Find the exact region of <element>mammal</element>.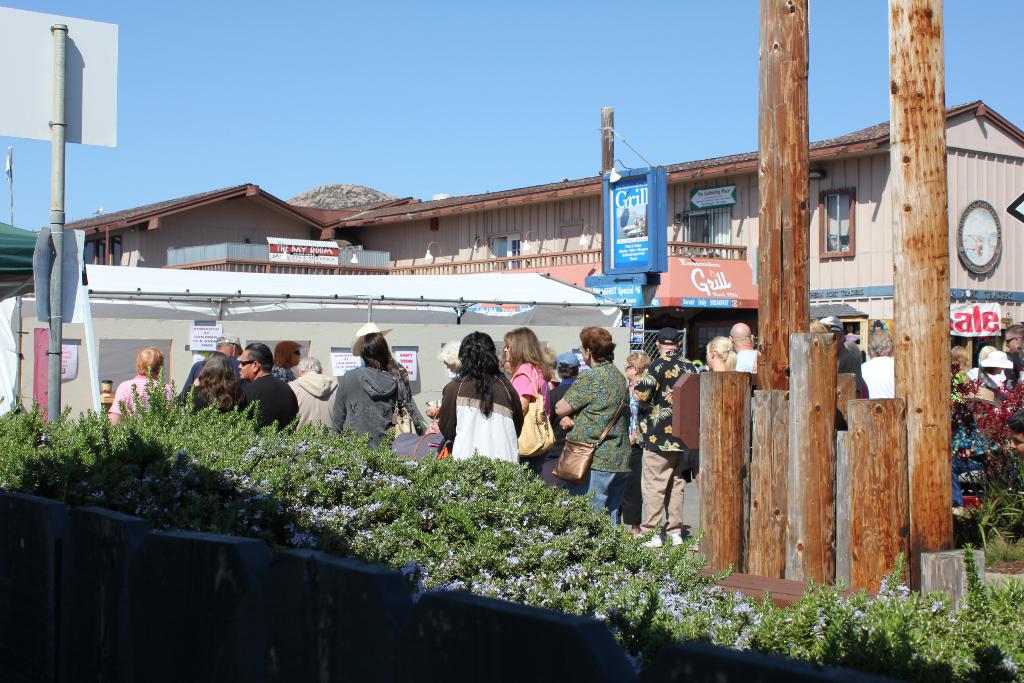
Exact region: <bbox>813, 315, 863, 403</bbox>.
